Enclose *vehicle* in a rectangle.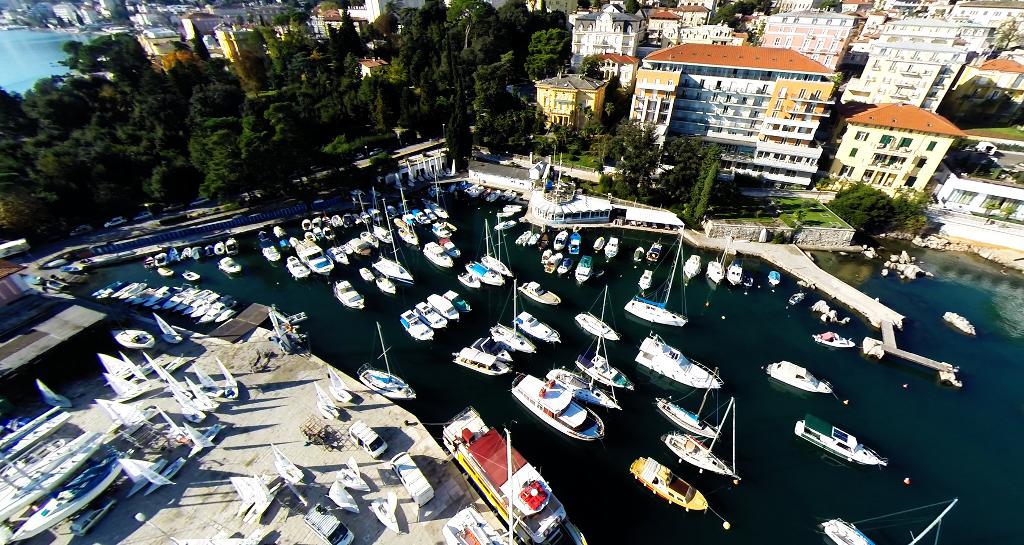
Rect(269, 221, 284, 239).
